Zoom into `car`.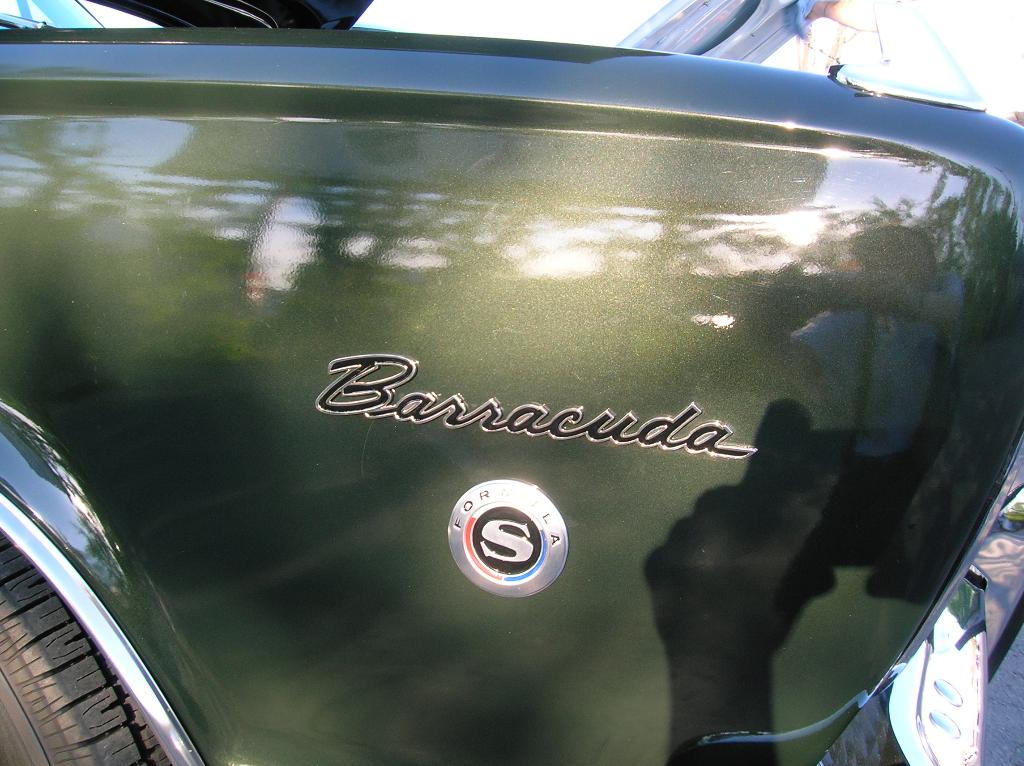
Zoom target: (1,0,1023,765).
